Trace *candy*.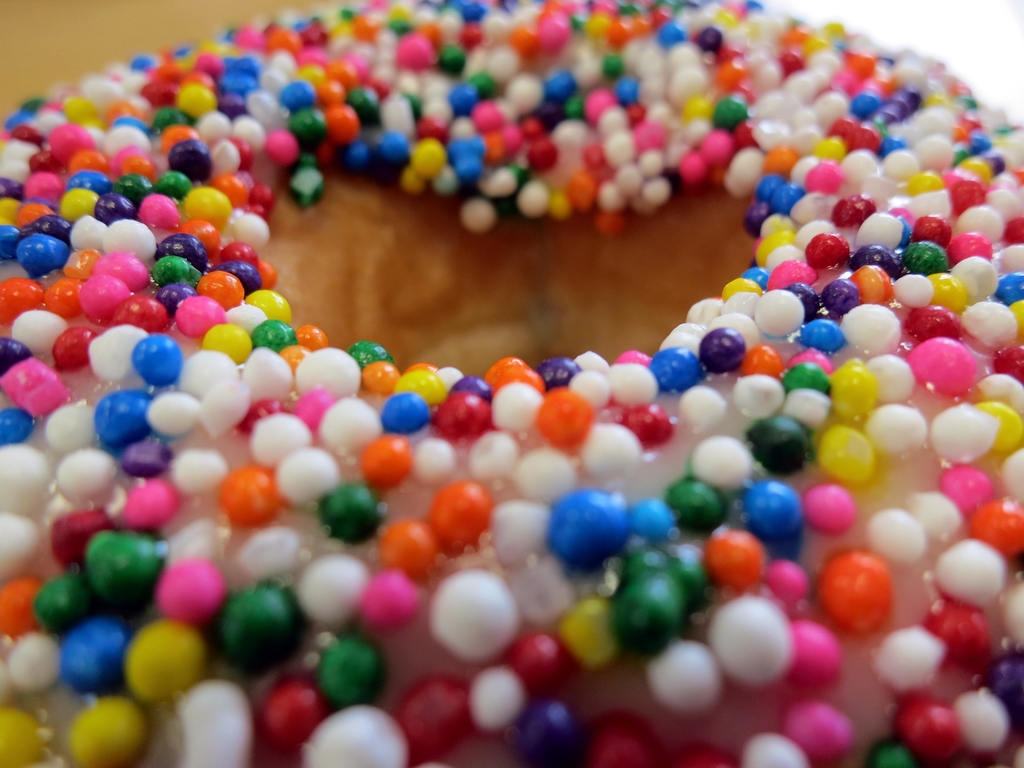
Traced to bbox=[200, 592, 298, 682].
